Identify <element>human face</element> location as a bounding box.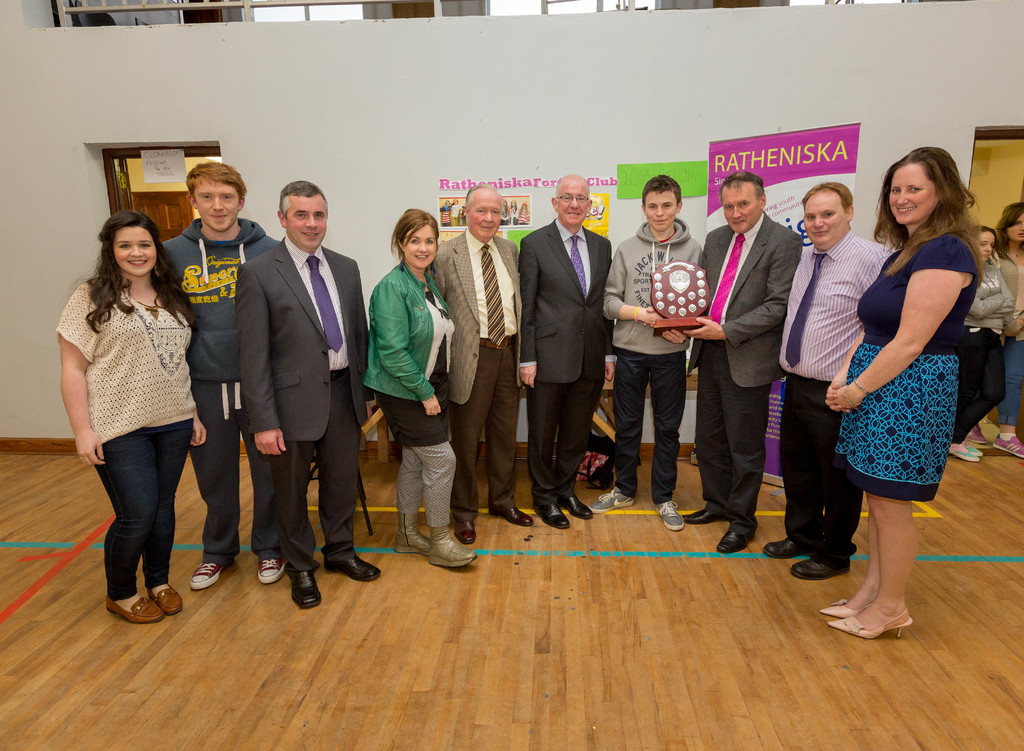
[285,194,328,250].
